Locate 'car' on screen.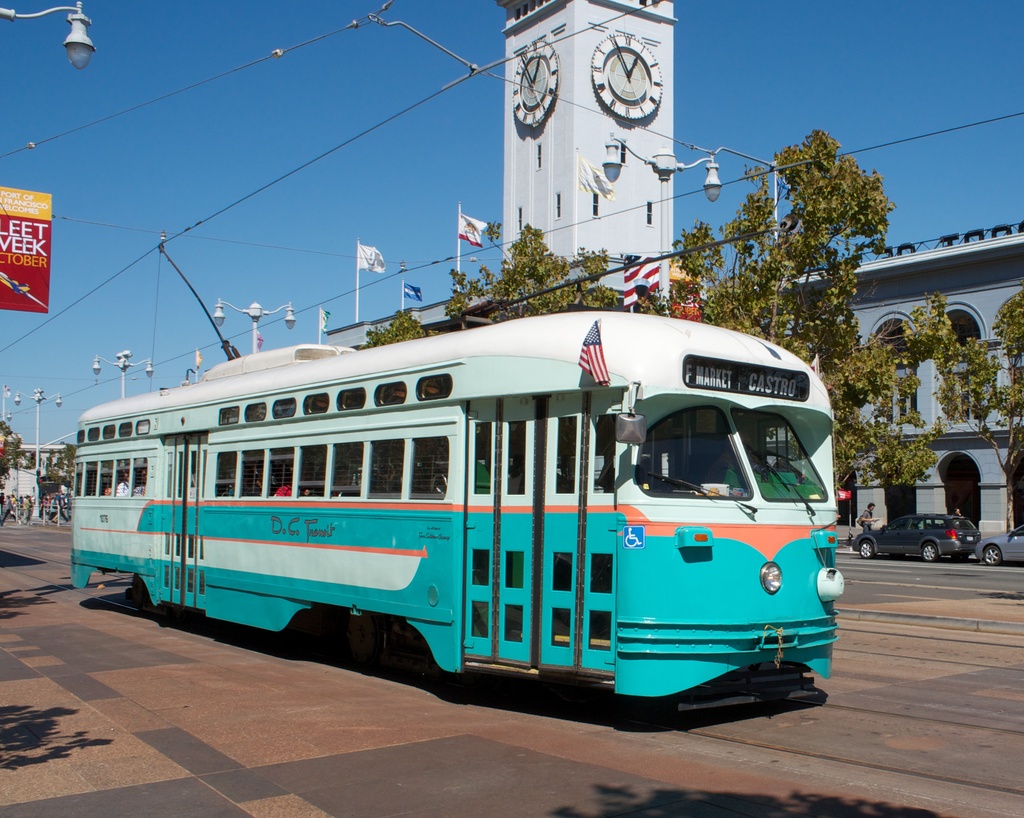
On screen at pyautogui.locateOnScreen(973, 522, 1023, 566).
